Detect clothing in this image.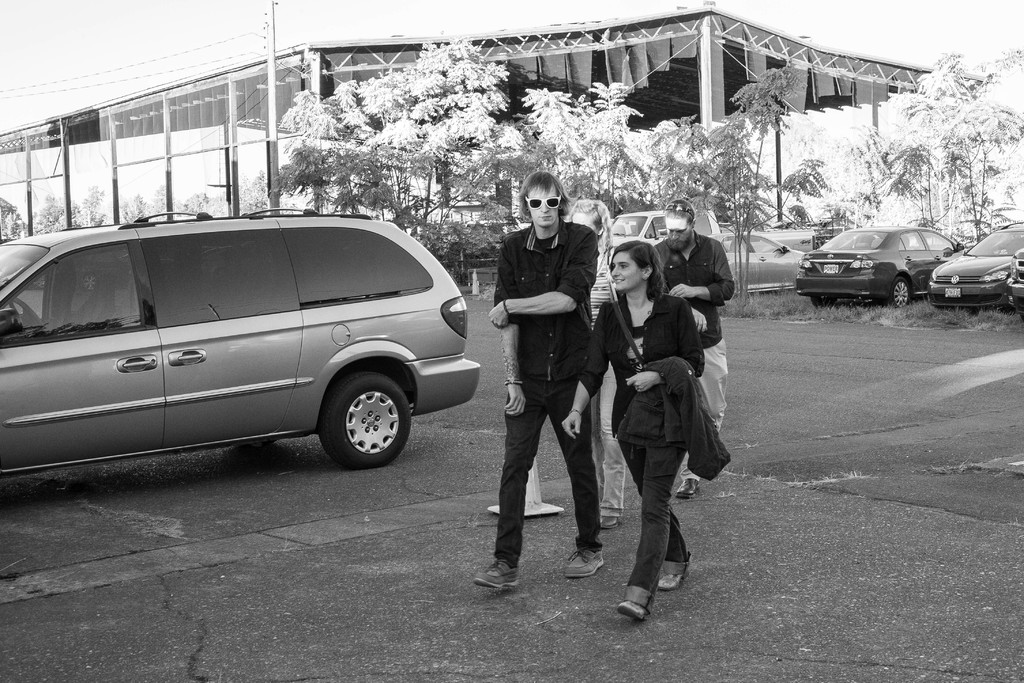
Detection: l=584, t=234, r=629, b=512.
